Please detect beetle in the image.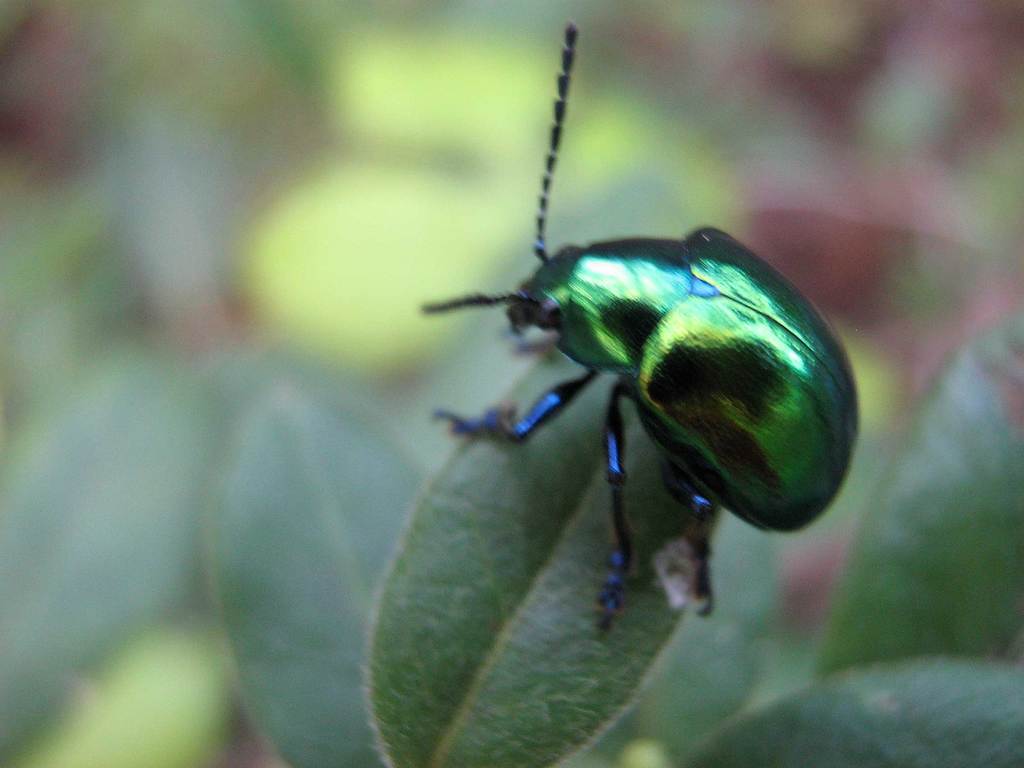
select_region(397, 51, 881, 665).
